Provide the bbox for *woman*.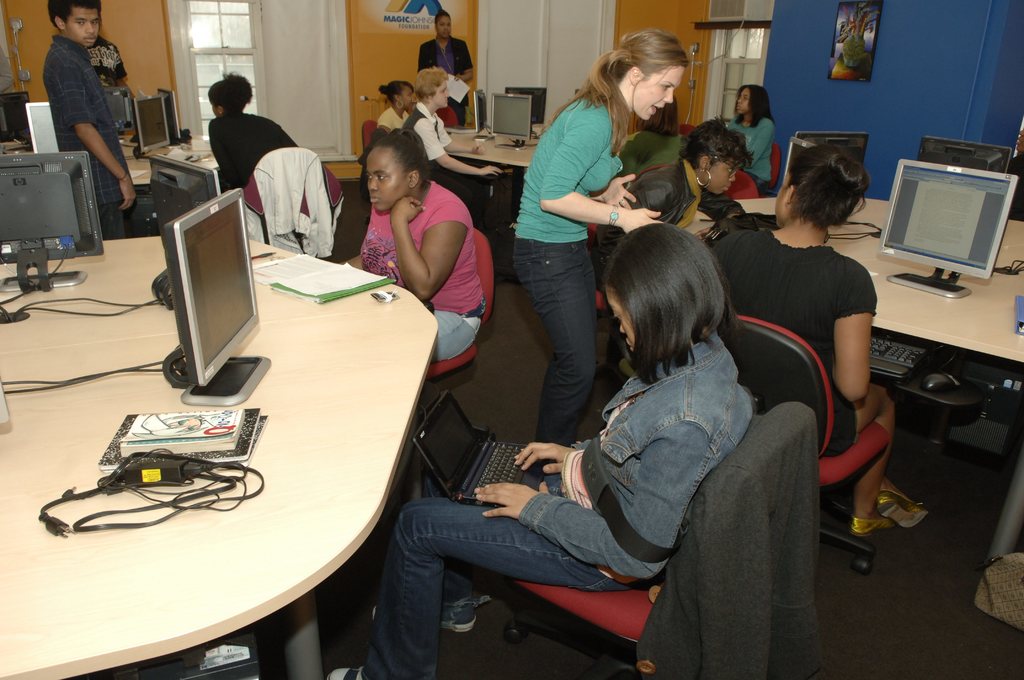
{"x1": 206, "y1": 67, "x2": 295, "y2": 184}.
